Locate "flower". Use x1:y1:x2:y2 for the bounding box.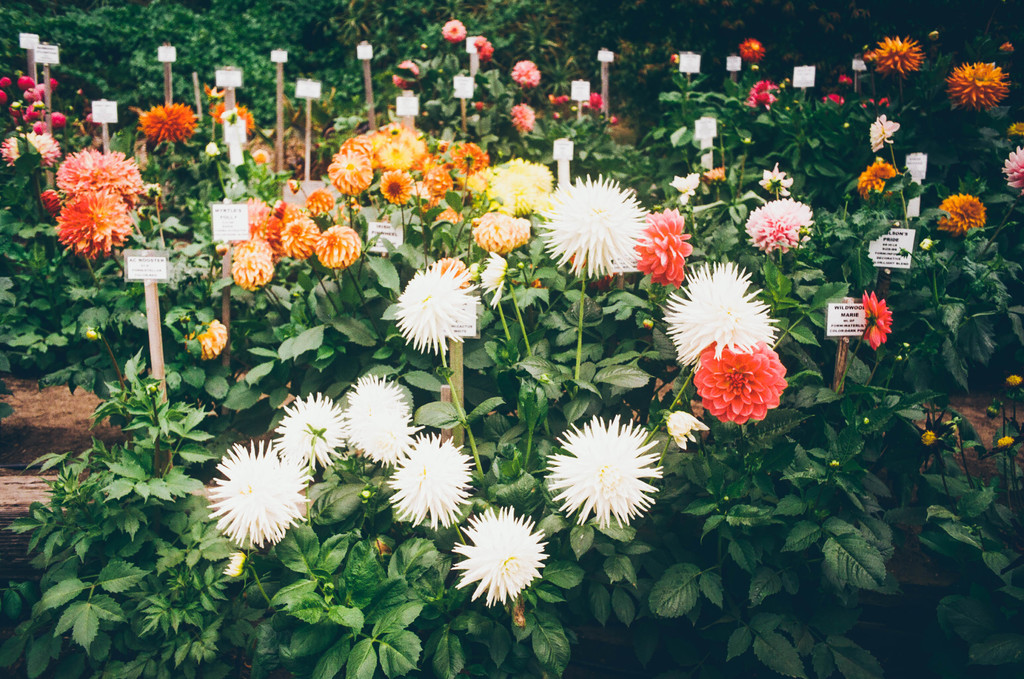
751:77:780:111.
